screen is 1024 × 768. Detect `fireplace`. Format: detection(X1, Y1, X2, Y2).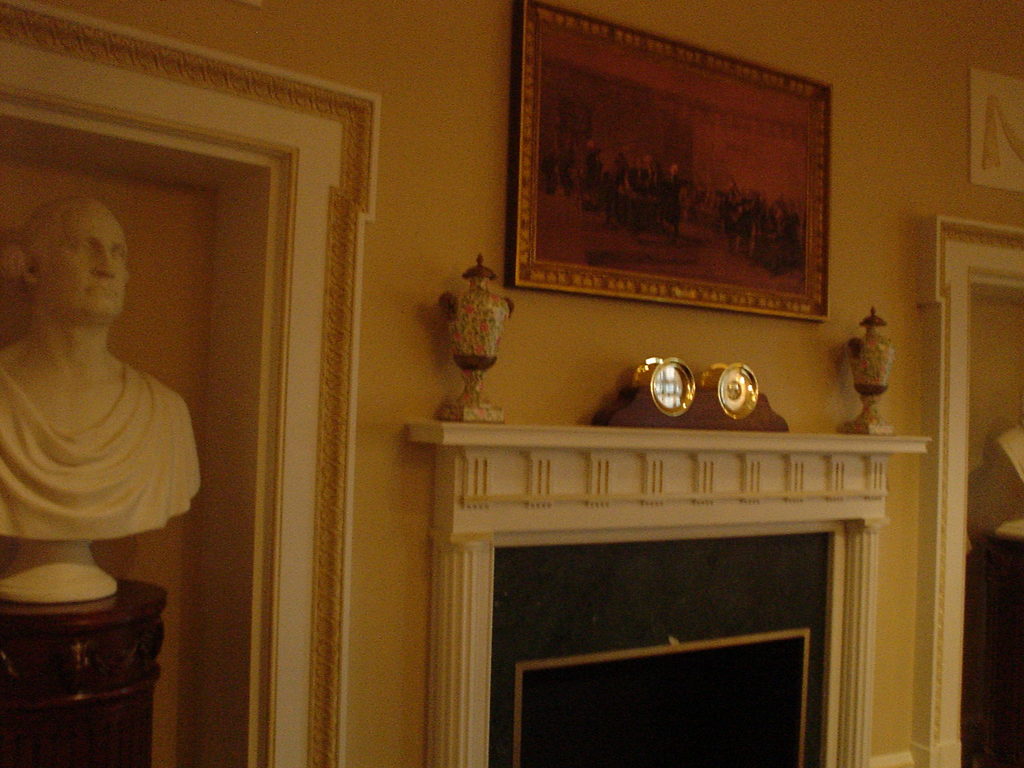
detection(400, 422, 930, 767).
